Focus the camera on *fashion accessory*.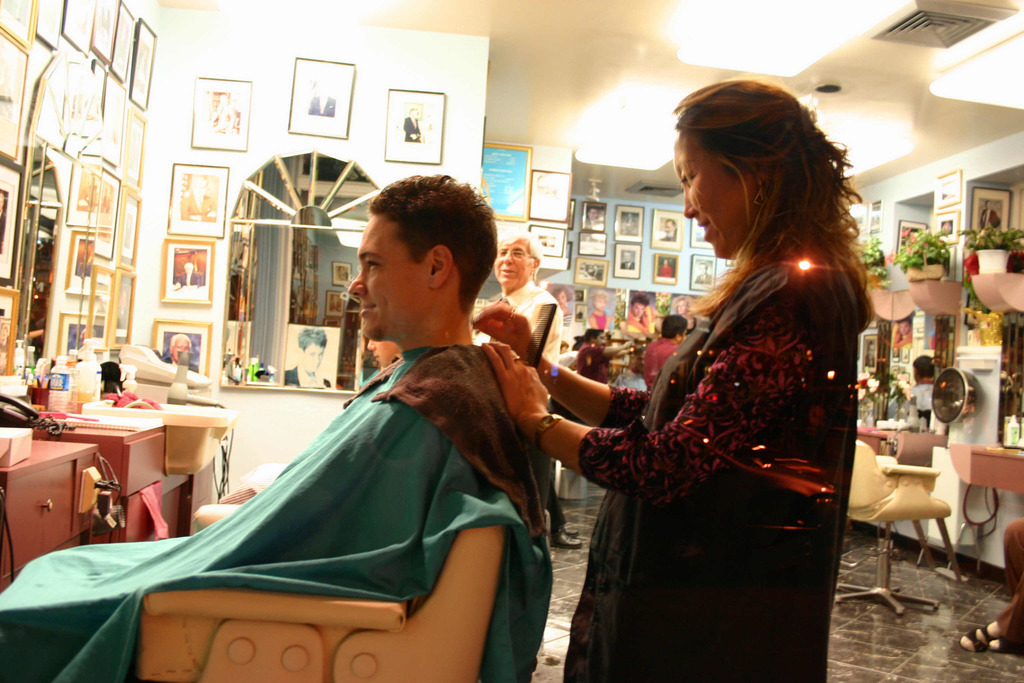
Focus region: bbox(531, 414, 566, 448).
